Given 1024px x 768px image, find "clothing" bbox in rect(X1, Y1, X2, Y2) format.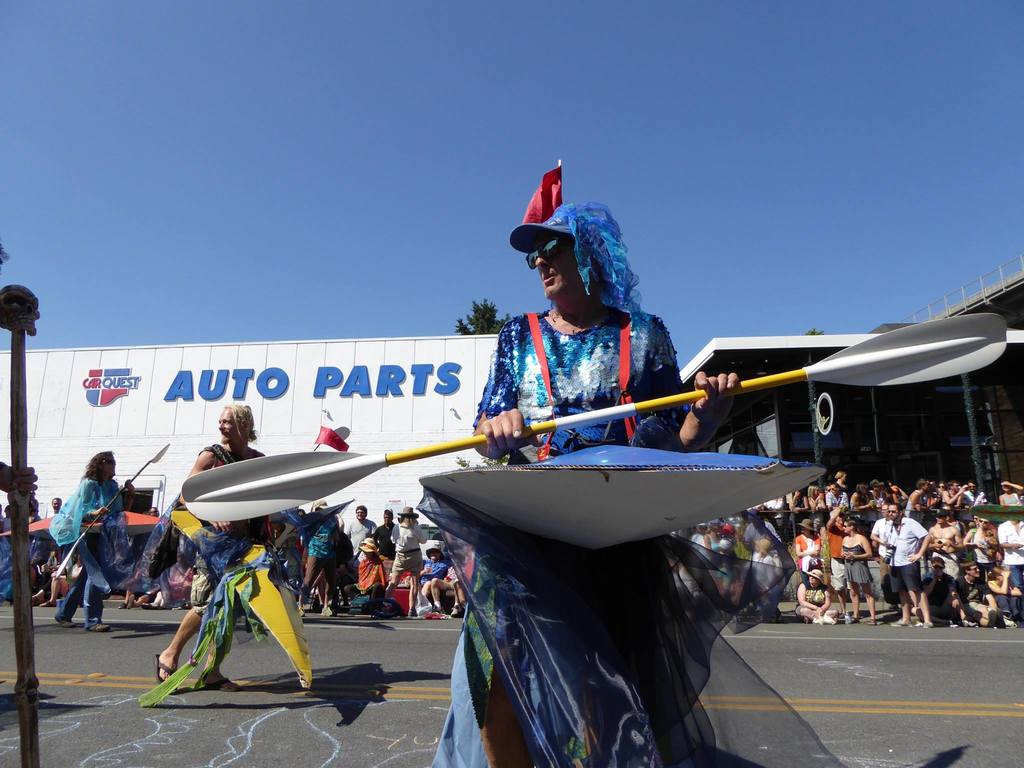
rect(961, 492, 975, 508).
